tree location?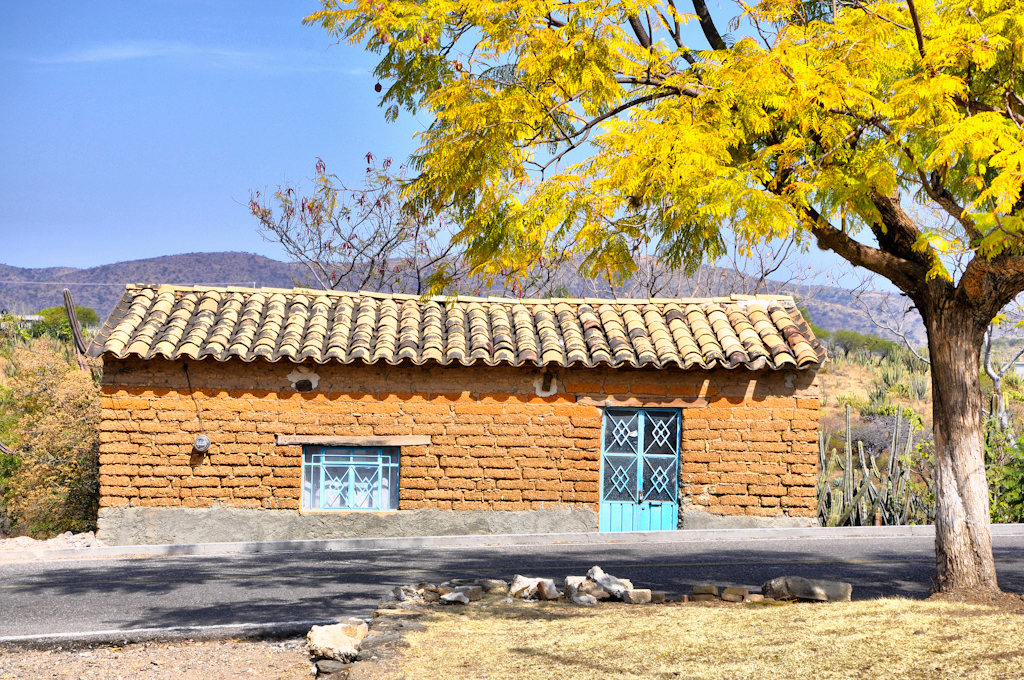
bbox=(232, 145, 470, 292)
